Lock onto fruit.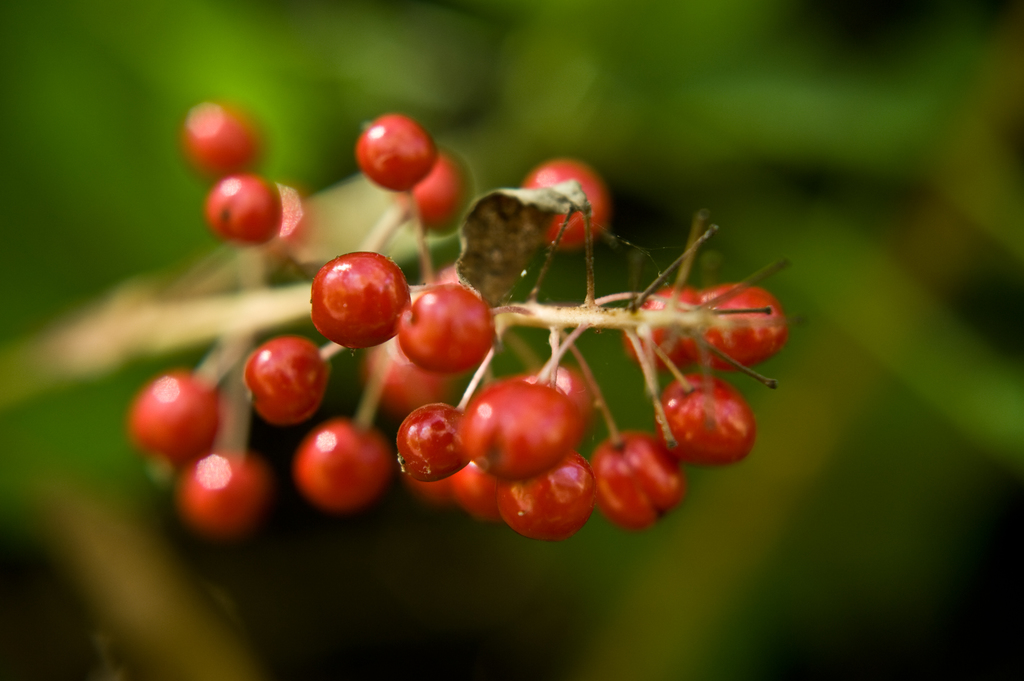
Locked: 356, 113, 436, 192.
